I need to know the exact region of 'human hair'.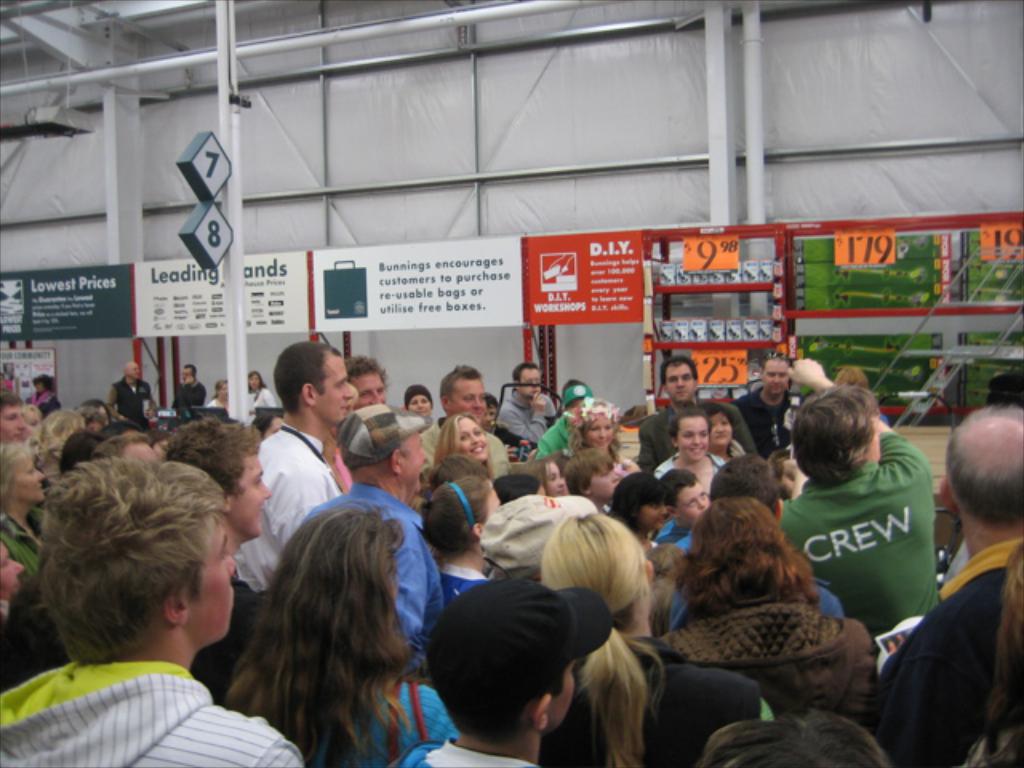
Region: bbox=[706, 714, 888, 766].
